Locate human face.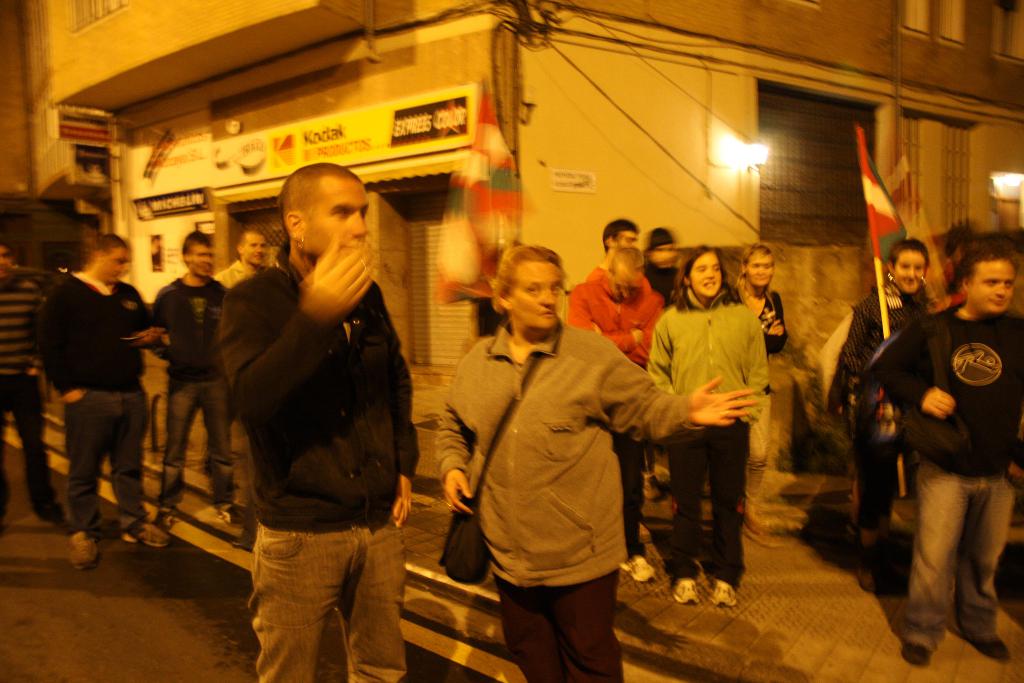
Bounding box: (689,256,723,290).
